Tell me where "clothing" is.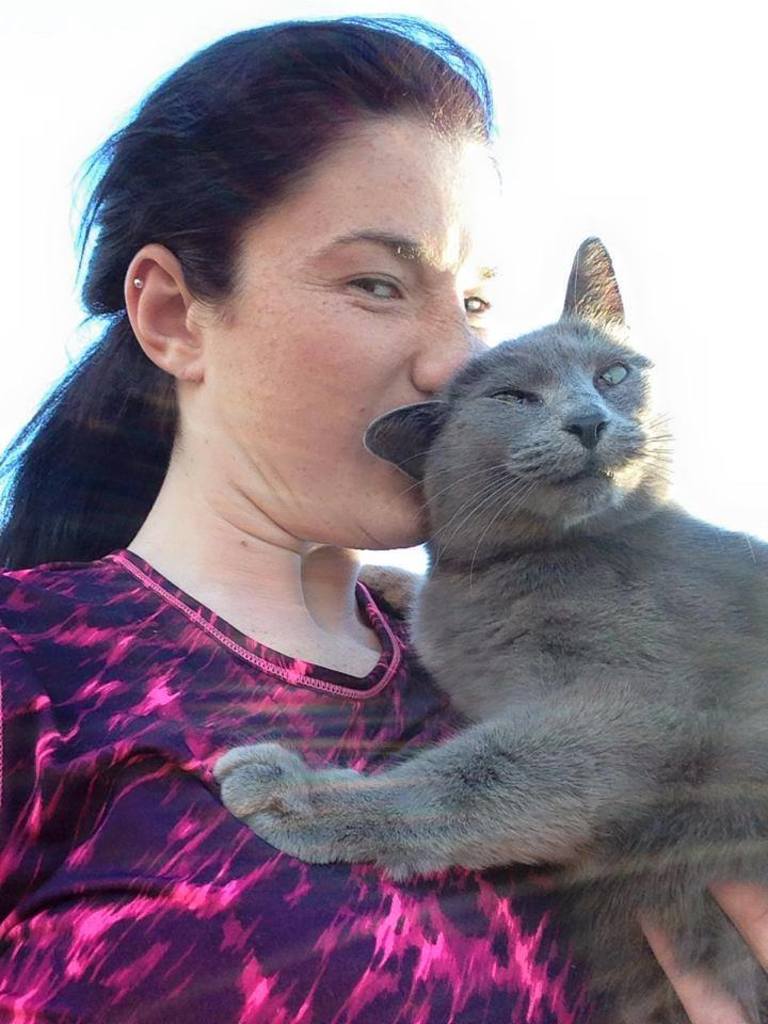
"clothing" is at select_region(0, 549, 585, 1023).
